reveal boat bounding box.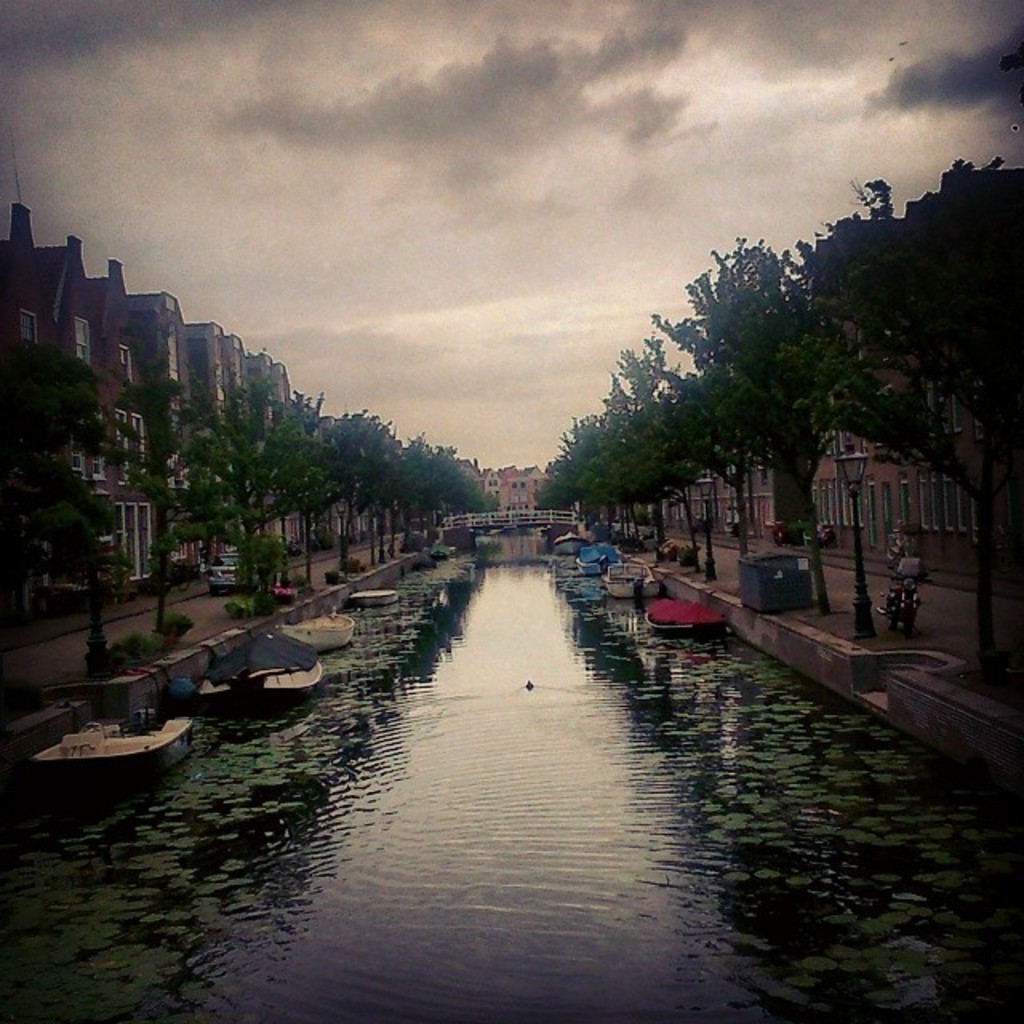
Revealed: select_region(278, 608, 360, 648).
